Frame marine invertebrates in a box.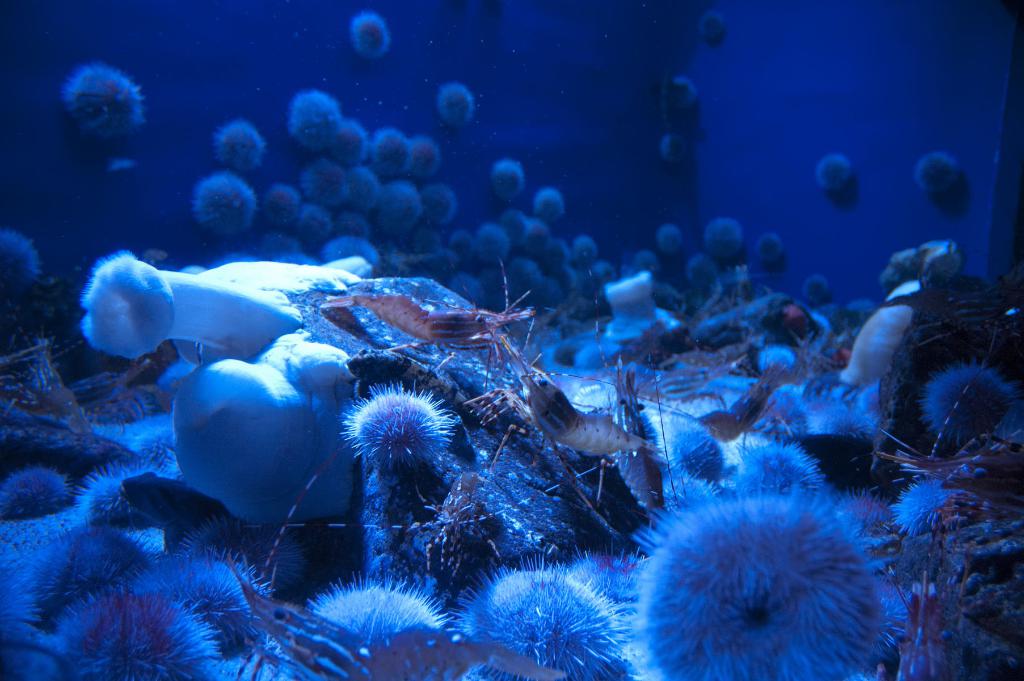
[left=224, top=111, right=269, bottom=159].
